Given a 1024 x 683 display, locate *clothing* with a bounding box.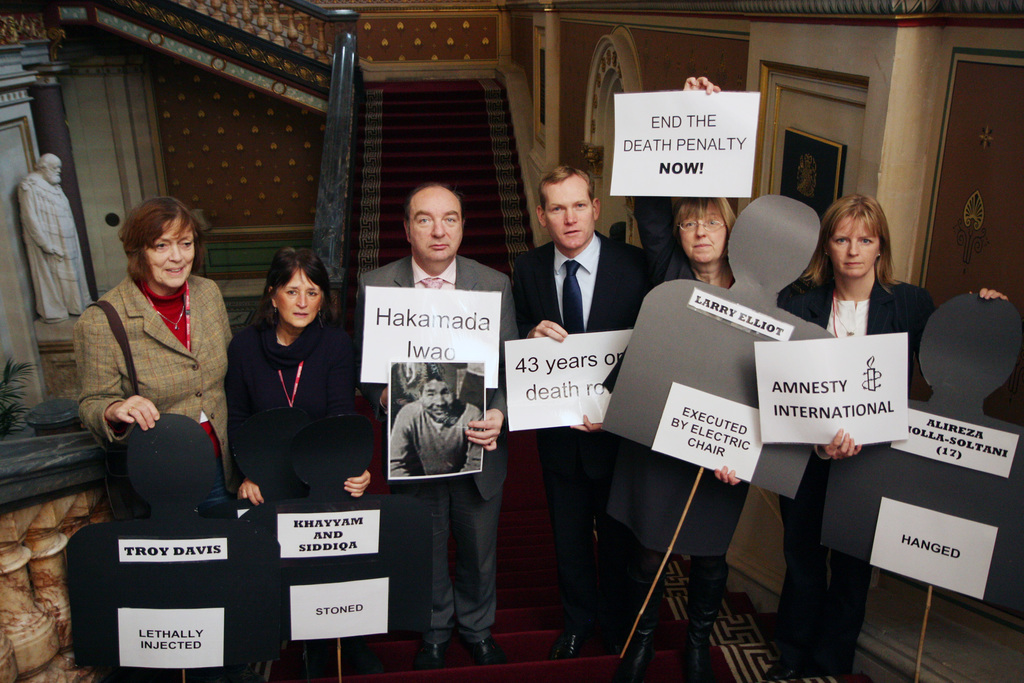
Located: [left=70, top=258, right=250, bottom=682].
